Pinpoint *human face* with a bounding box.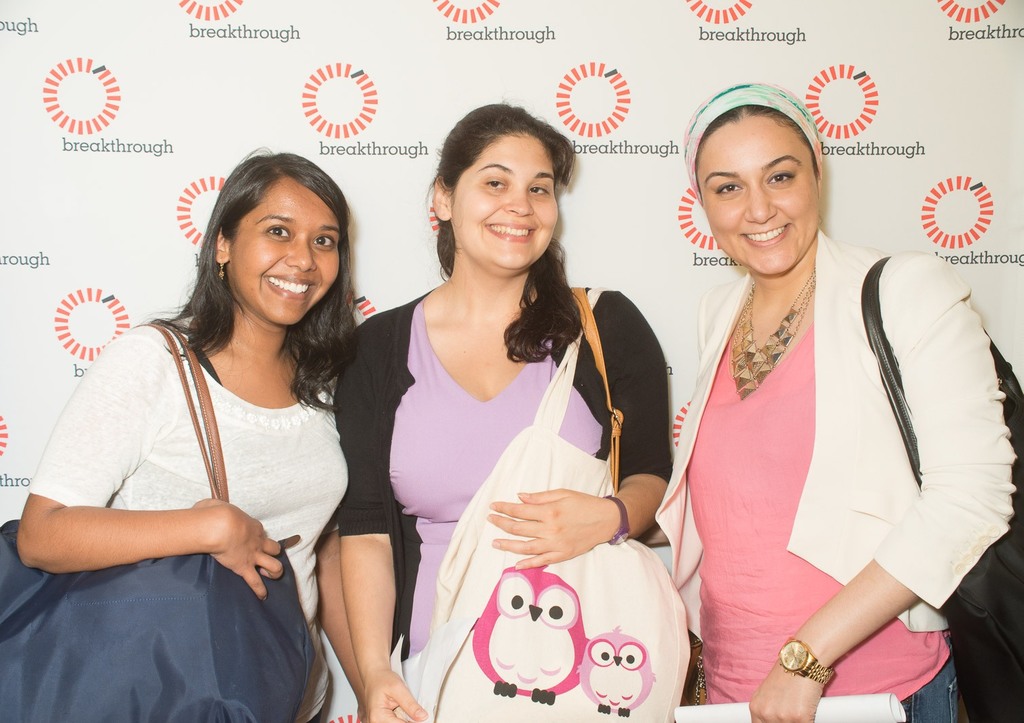
region(699, 110, 813, 280).
